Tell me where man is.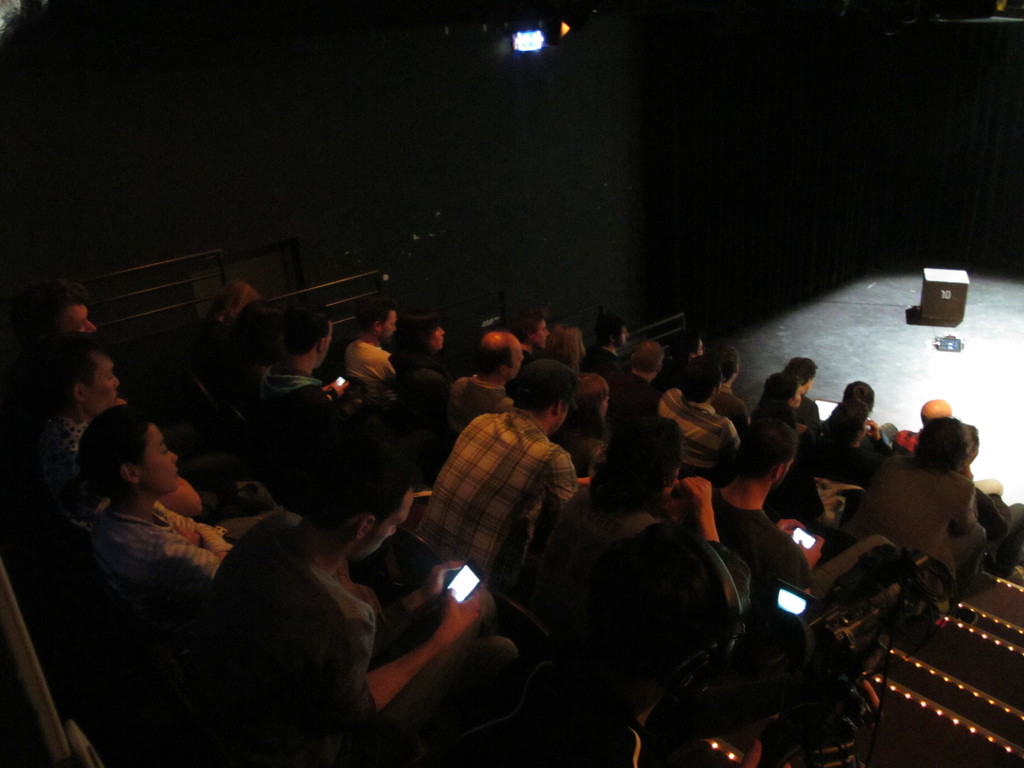
man is at <bbox>396, 355, 589, 620</bbox>.
